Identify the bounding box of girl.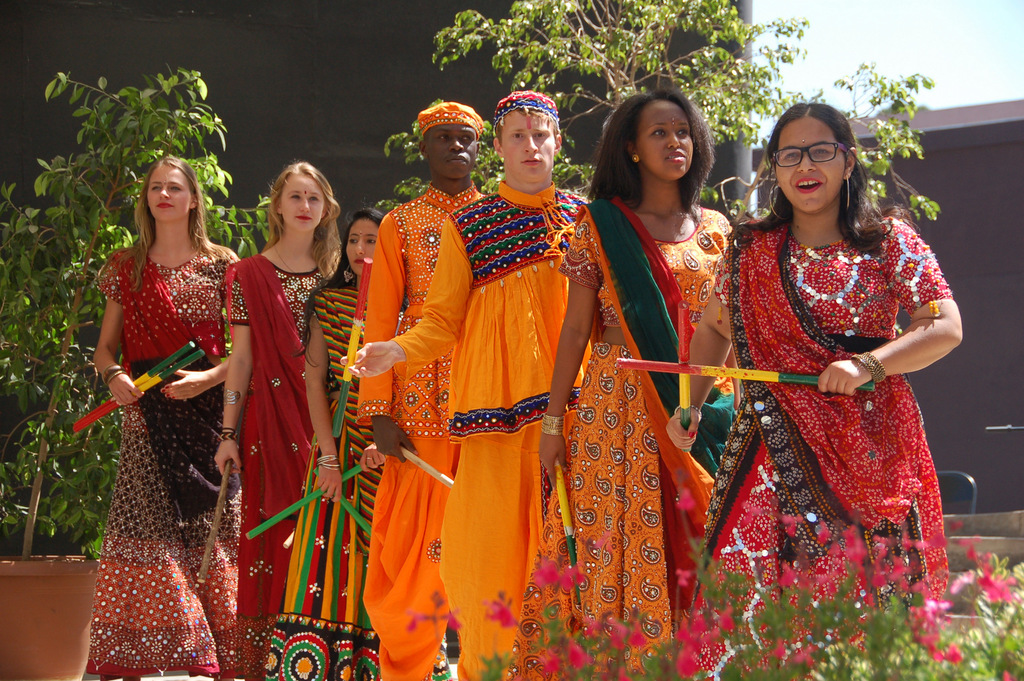
[91,148,243,680].
